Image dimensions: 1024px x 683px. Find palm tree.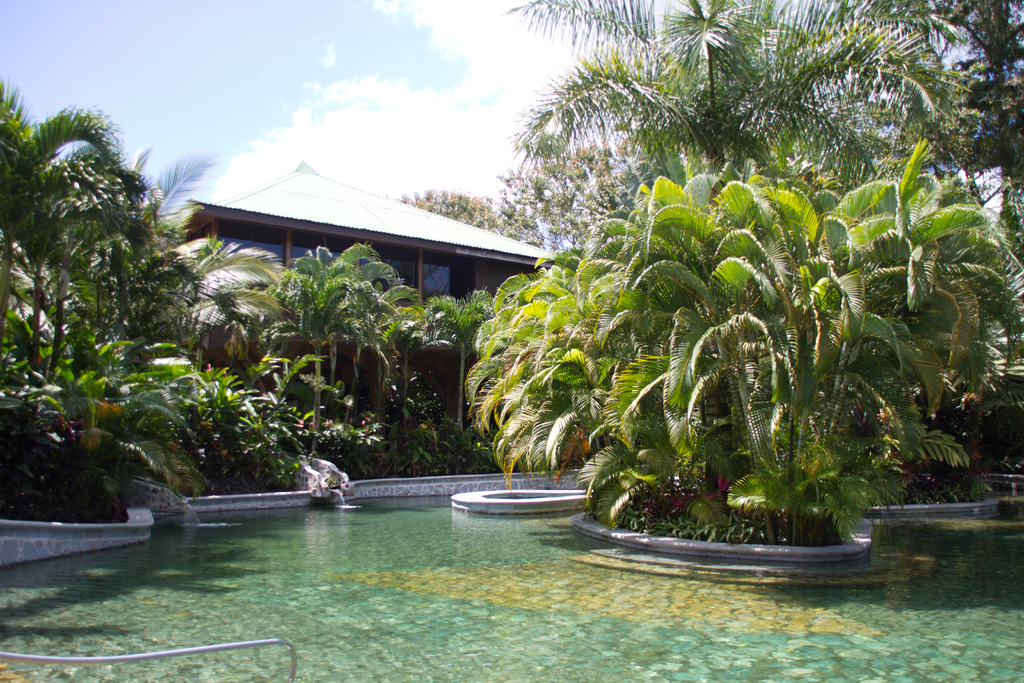
Rect(378, 285, 499, 403).
